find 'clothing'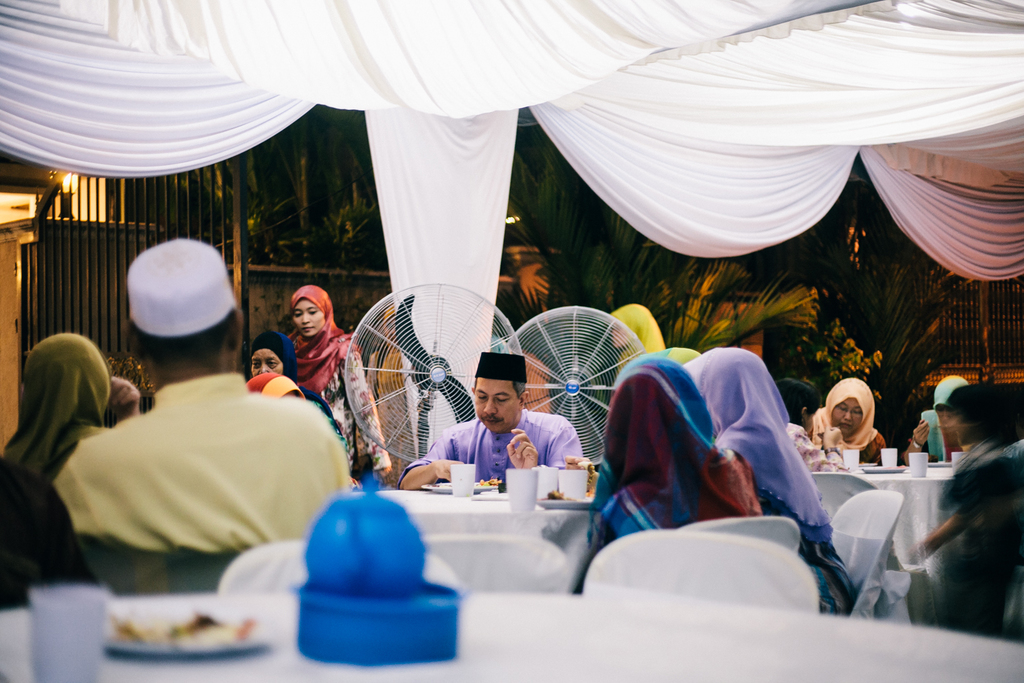
left=683, top=344, right=855, bottom=617
